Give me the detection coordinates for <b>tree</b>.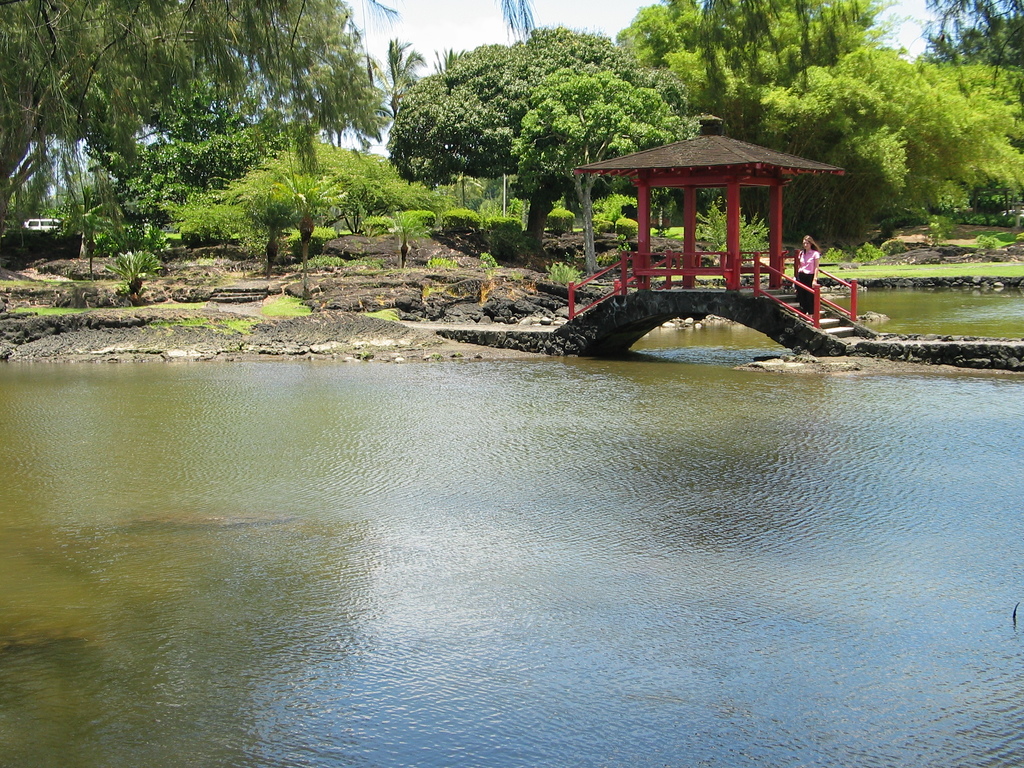
(left=390, top=20, right=698, bottom=258).
